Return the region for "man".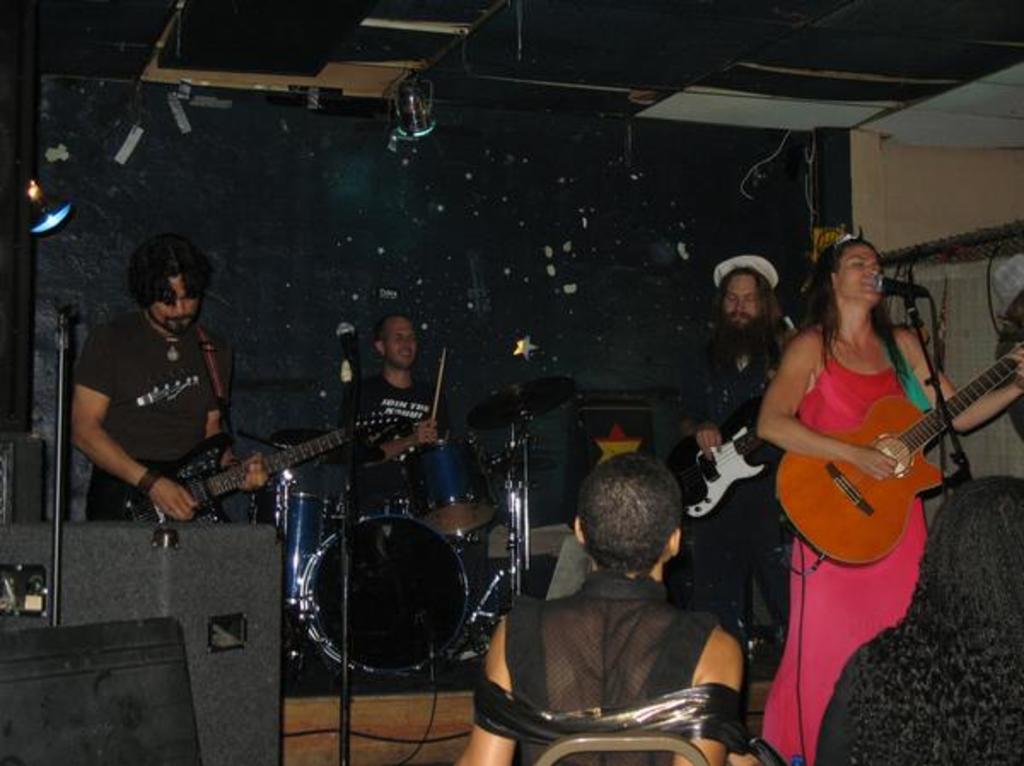
crop(49, 229, 270, 575).
